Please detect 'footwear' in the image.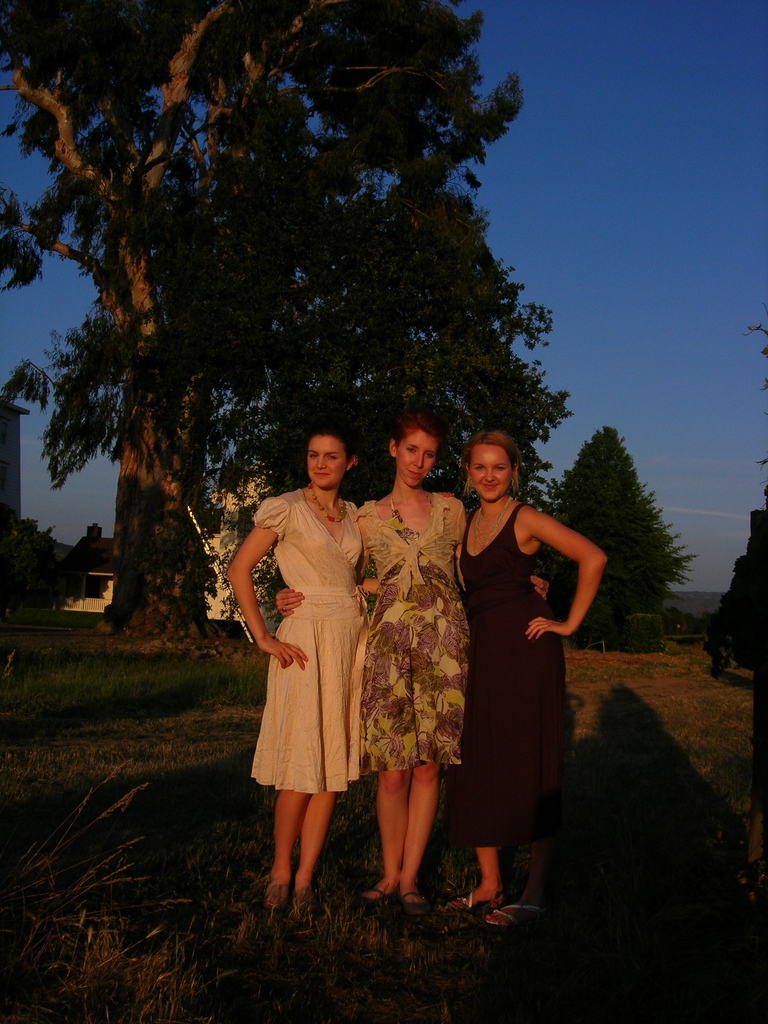
crop(484, 897, 522, 931).
